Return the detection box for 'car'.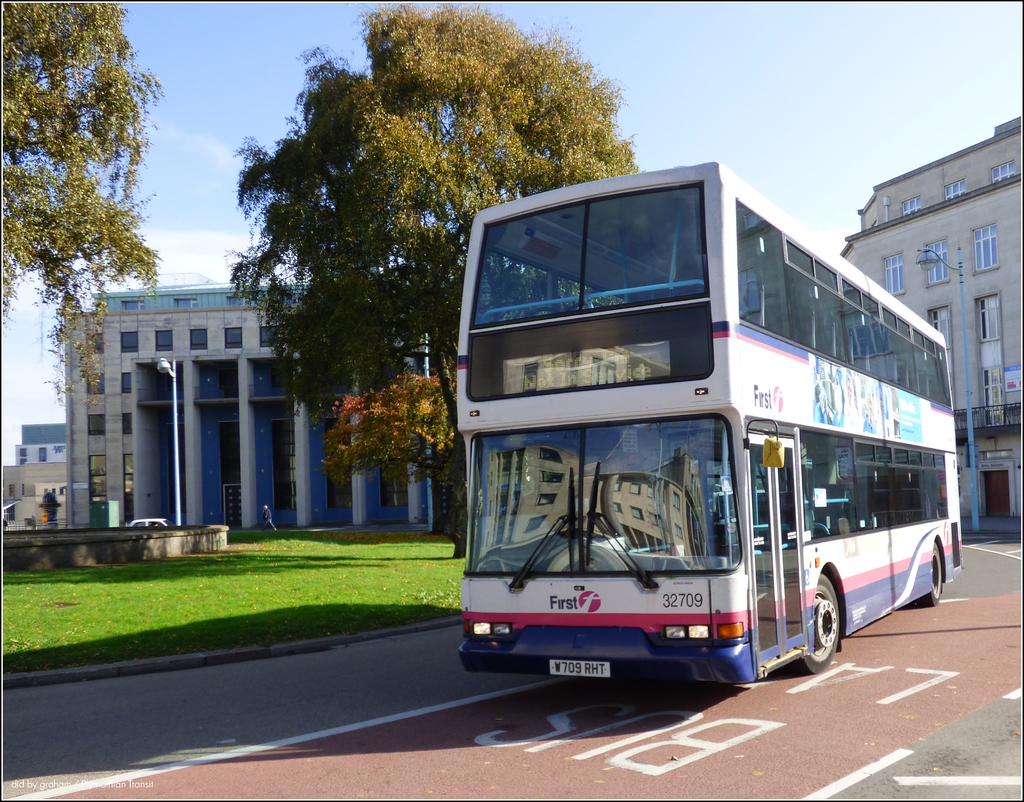
(x1=129, y1=518, x2=175, y2=526).
